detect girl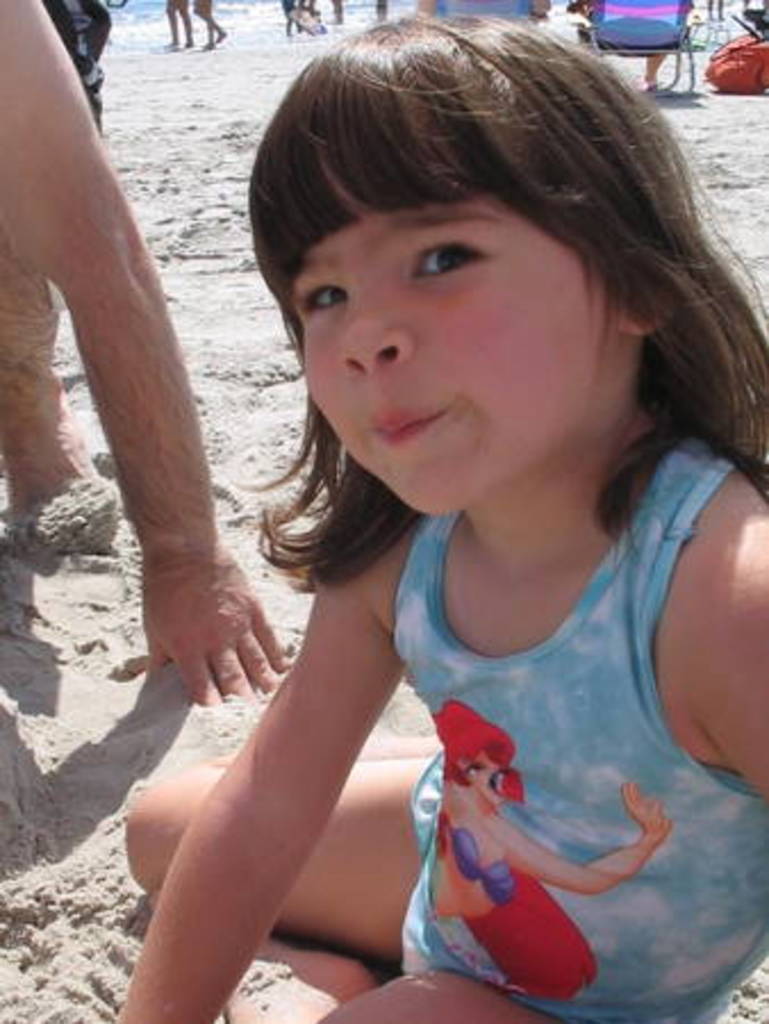
locate(107, 16, 767, 1022)
